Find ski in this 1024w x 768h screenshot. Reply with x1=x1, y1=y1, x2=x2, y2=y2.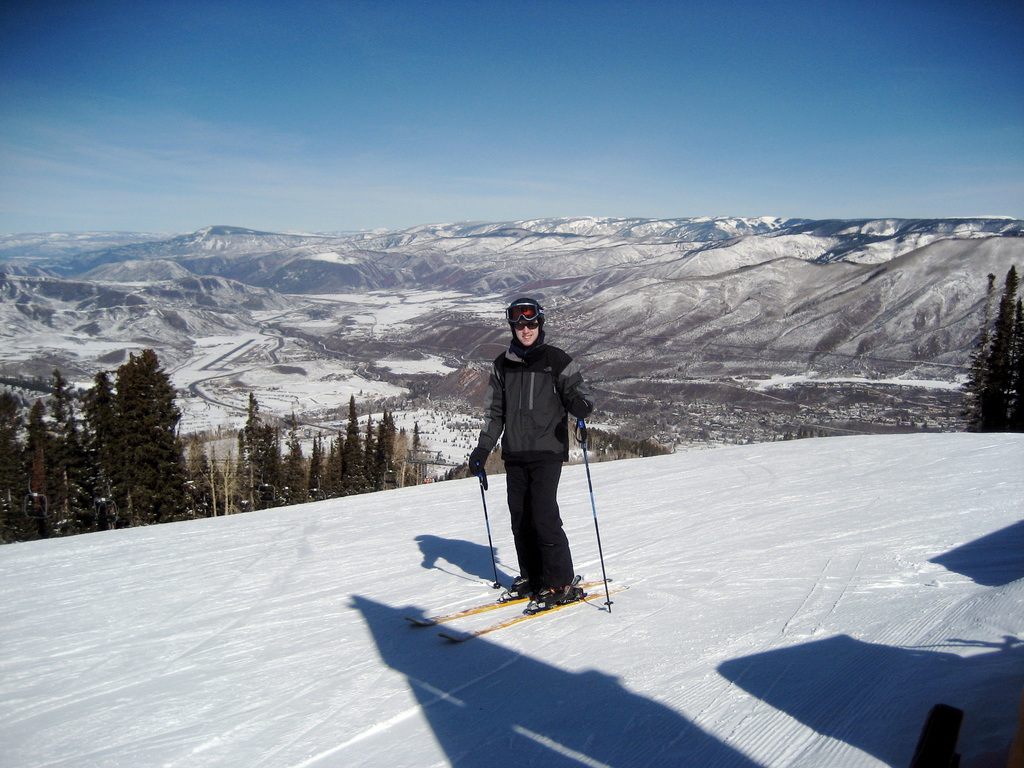
x1=413, y1=542, x2=642, y2=642.
